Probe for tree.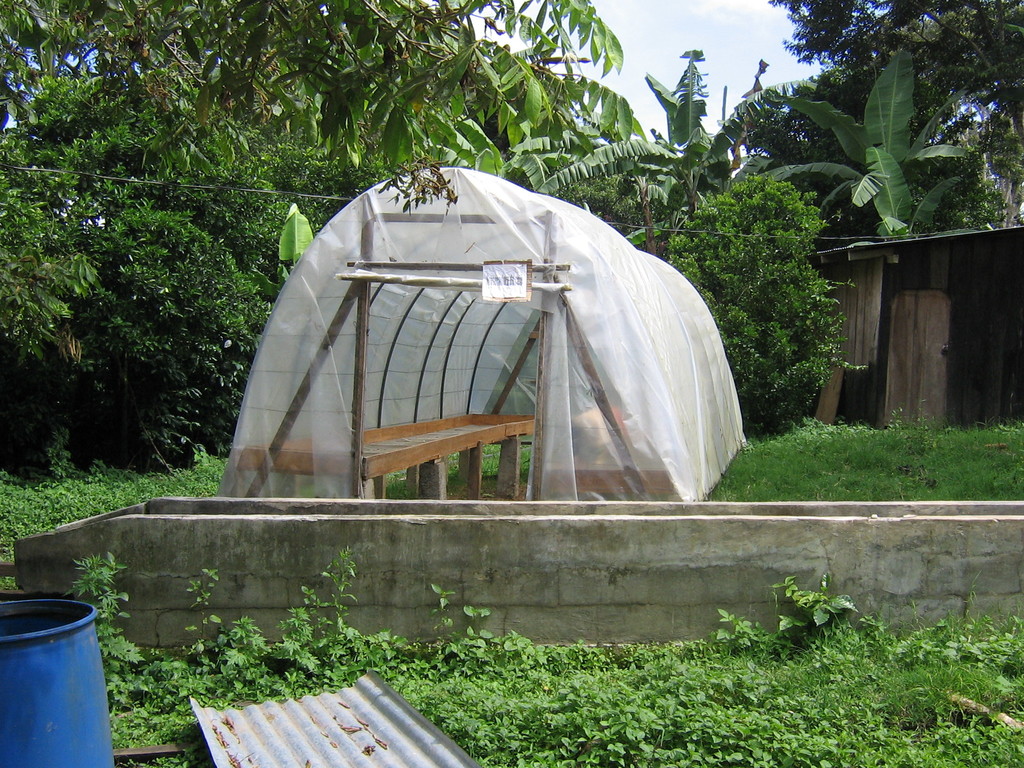
Probe result: 667 154 851 436.
